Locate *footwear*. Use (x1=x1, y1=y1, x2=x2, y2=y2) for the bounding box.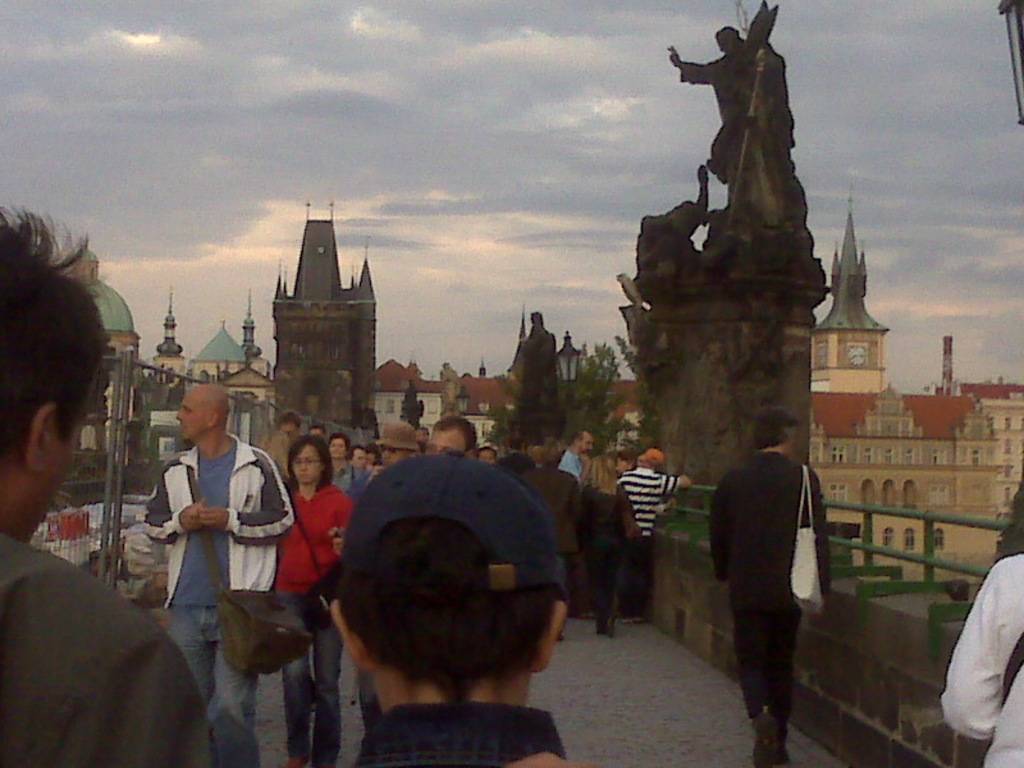
(x1=287, y1=759, x2=301, y2=767).
